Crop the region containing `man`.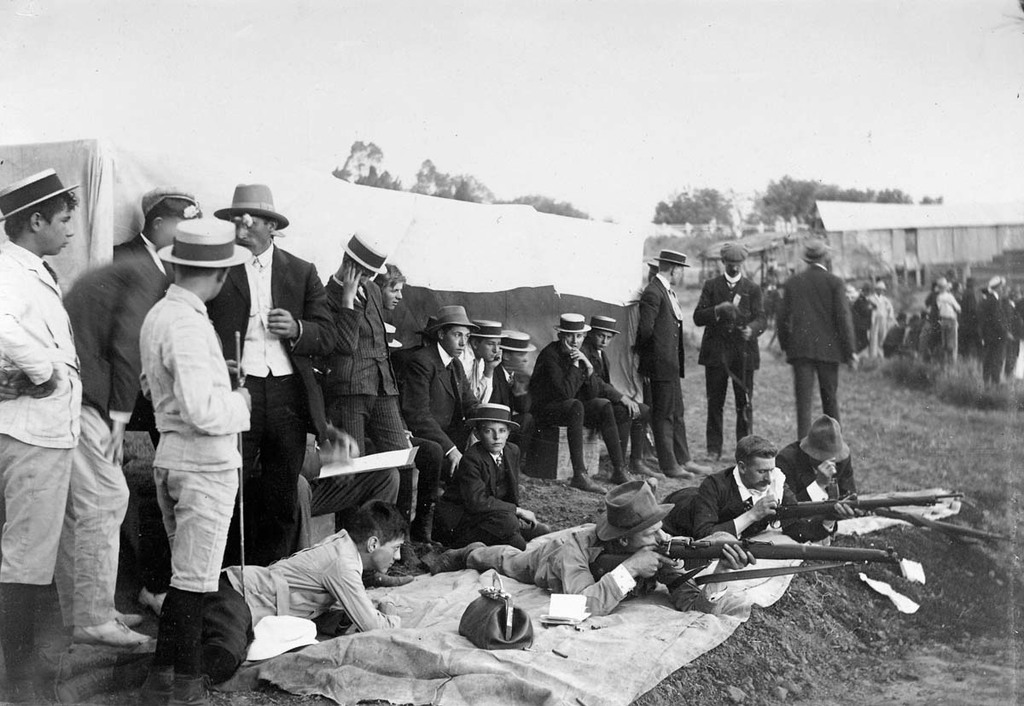
Crop region: <region>152, 495, 414, 705</region>.
